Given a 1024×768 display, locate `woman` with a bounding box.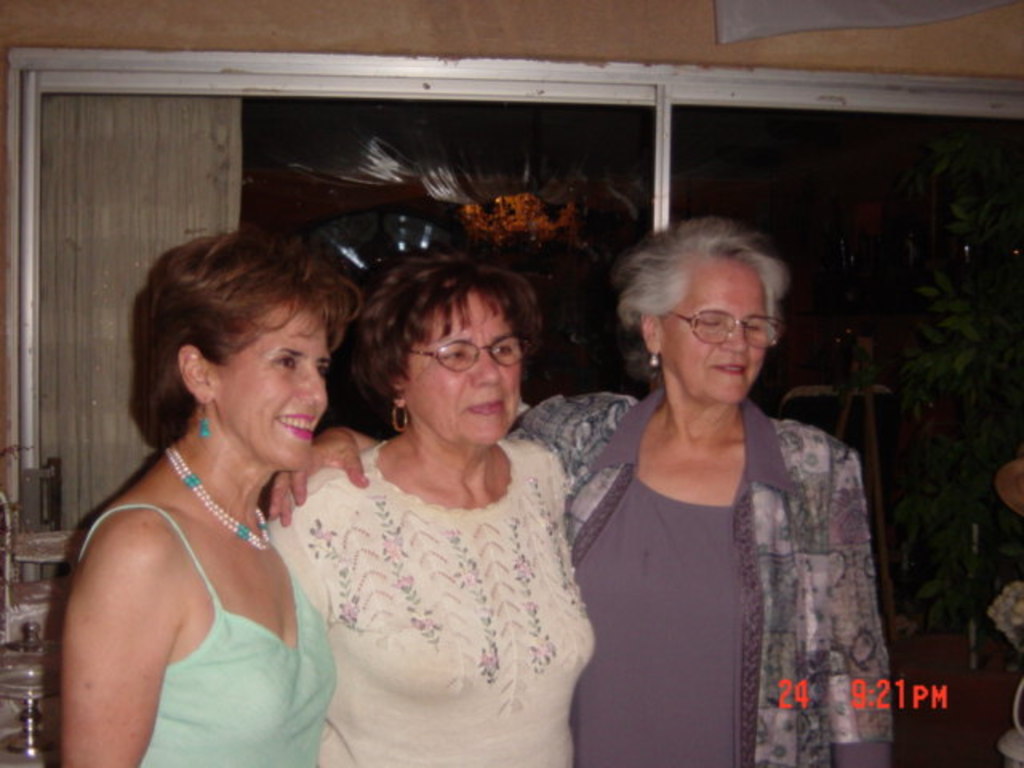
Located: region(262, 216, 886, 766).
